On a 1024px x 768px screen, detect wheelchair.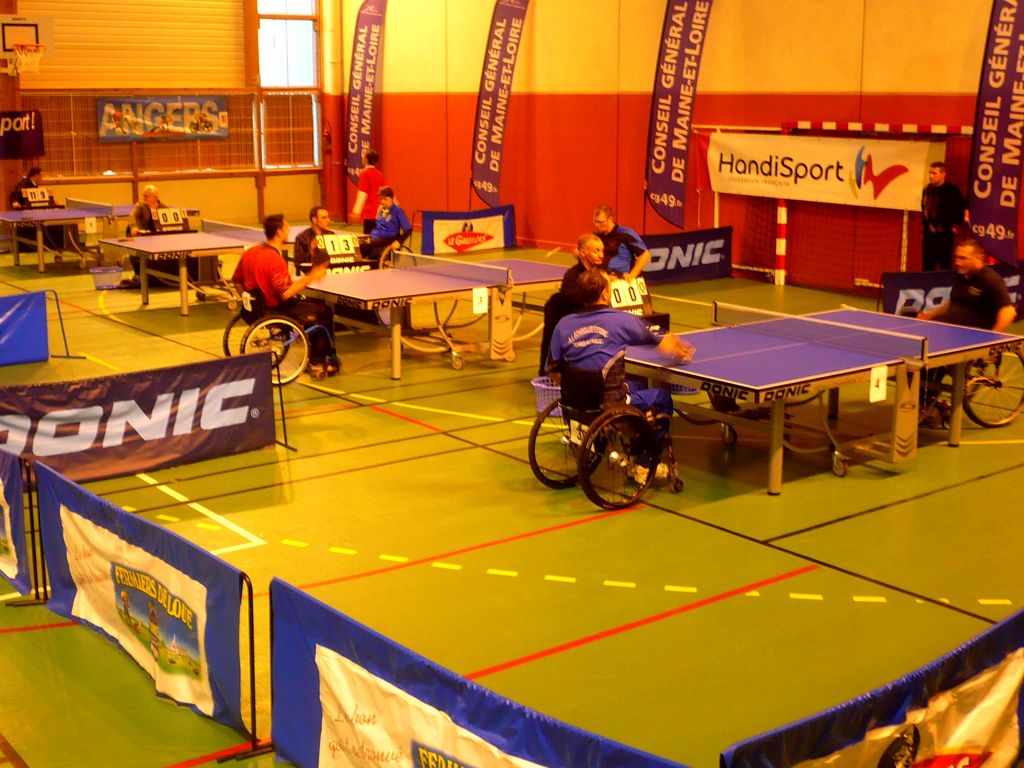
319/294/376/333.
